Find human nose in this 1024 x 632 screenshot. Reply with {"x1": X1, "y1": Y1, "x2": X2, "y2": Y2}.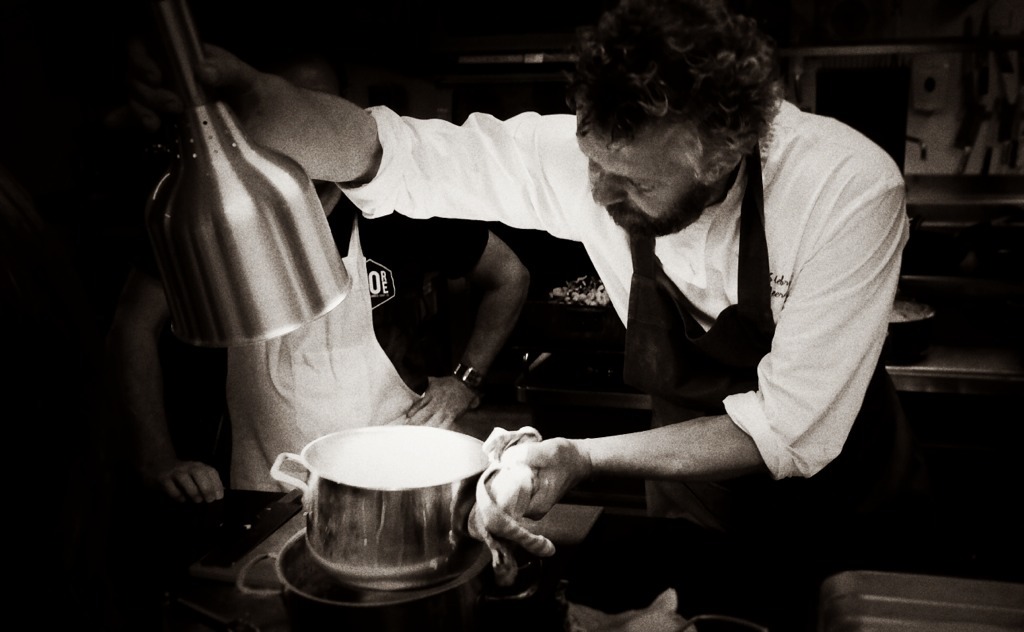
{"x1": 591, "y1": 162, "x2": 623, "y2": 205}.
